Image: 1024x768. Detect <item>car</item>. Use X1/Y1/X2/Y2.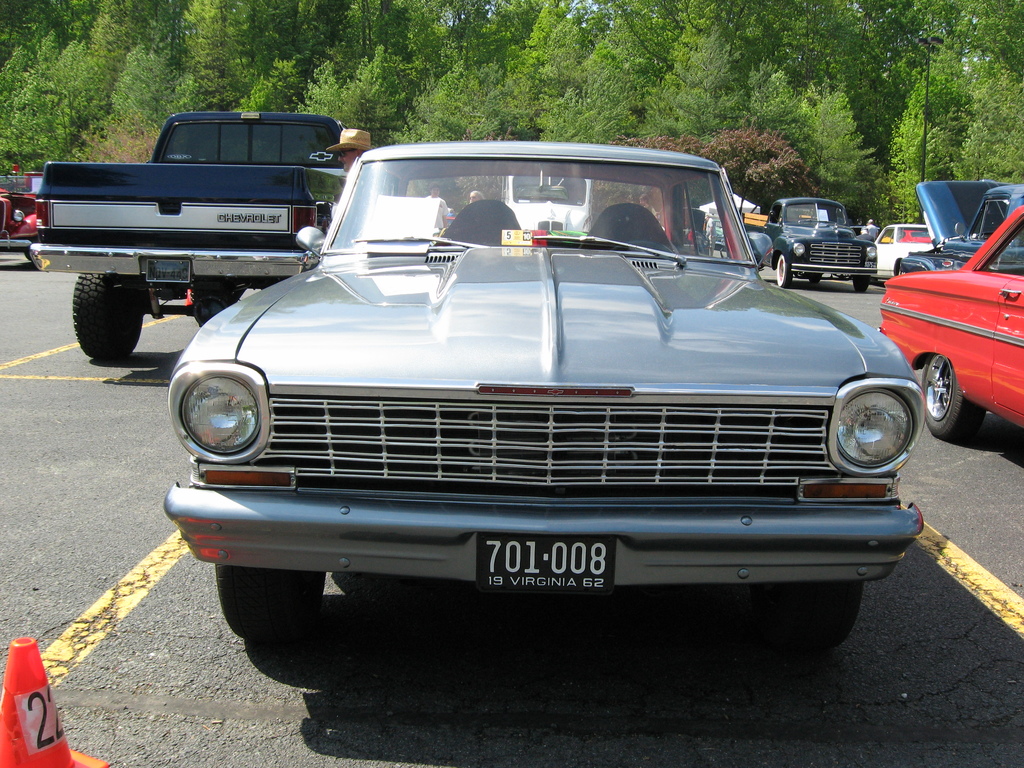
0/186/35/264.
